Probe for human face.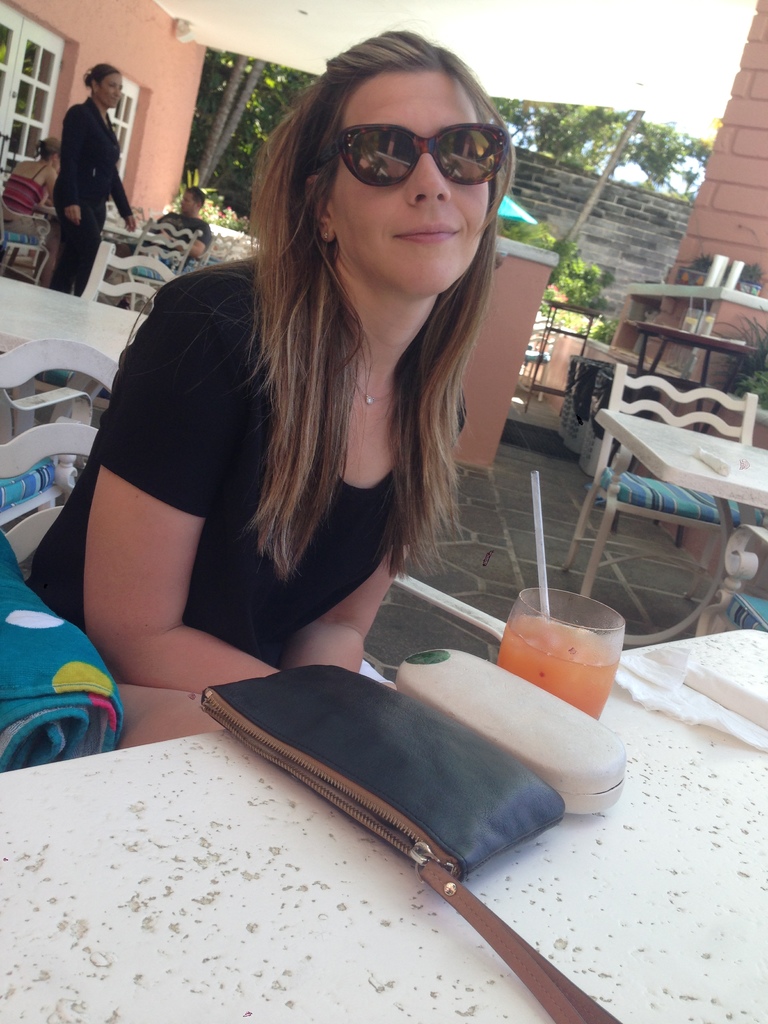
Probe result: {"left": 93, "top": 67, "right": 129, "bottom": 113}.
